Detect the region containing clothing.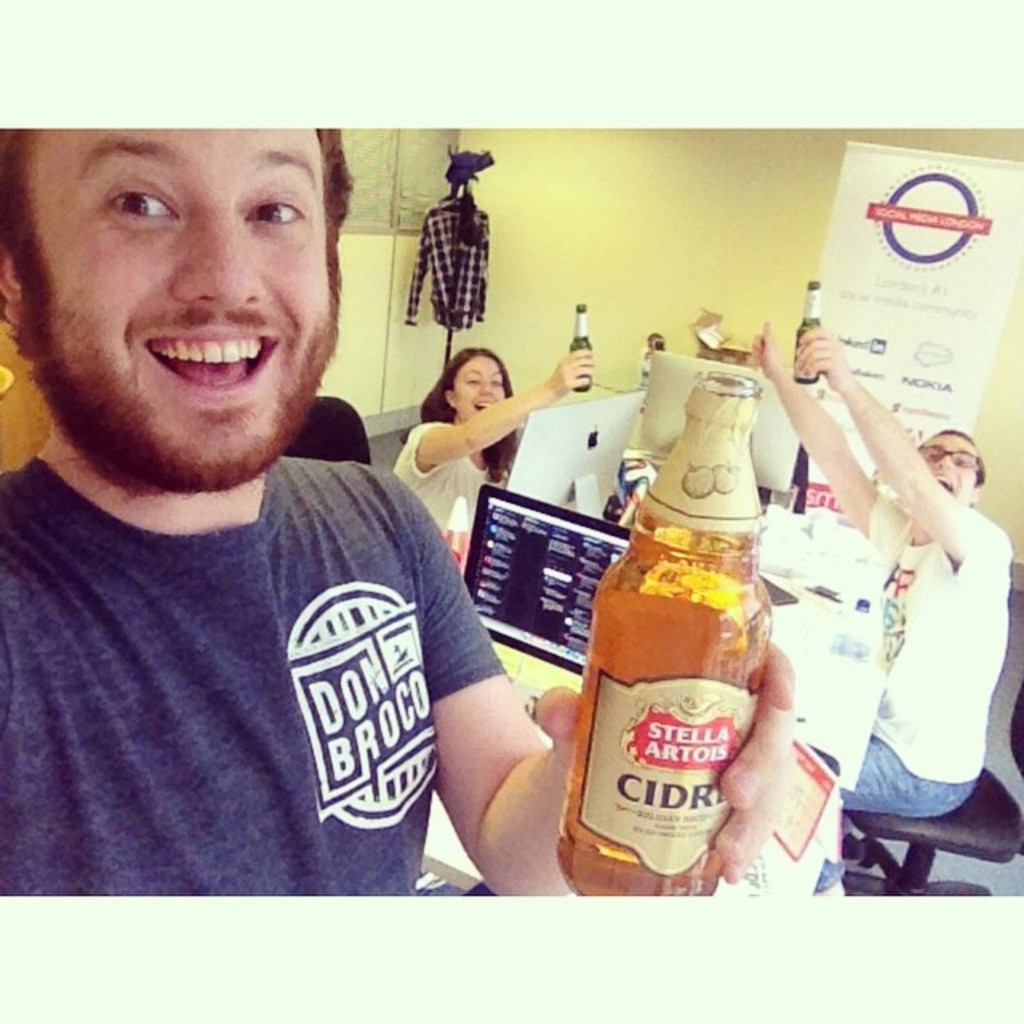
locate(390, 421, 501, 581).
